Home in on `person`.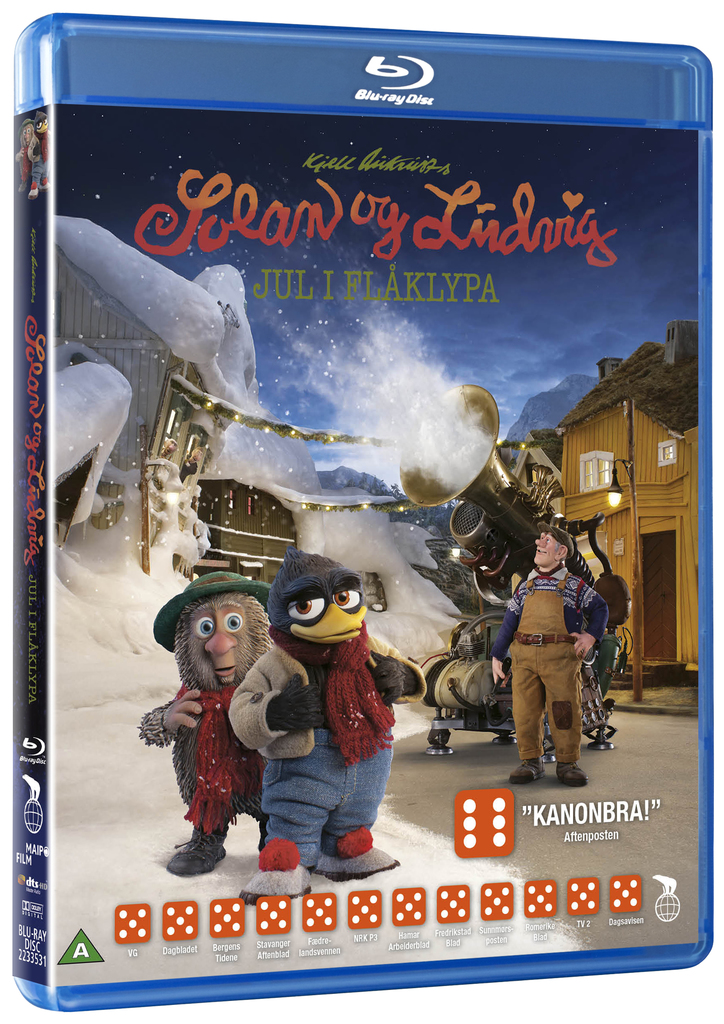
Homed in at [146, 561, 269, 881].
